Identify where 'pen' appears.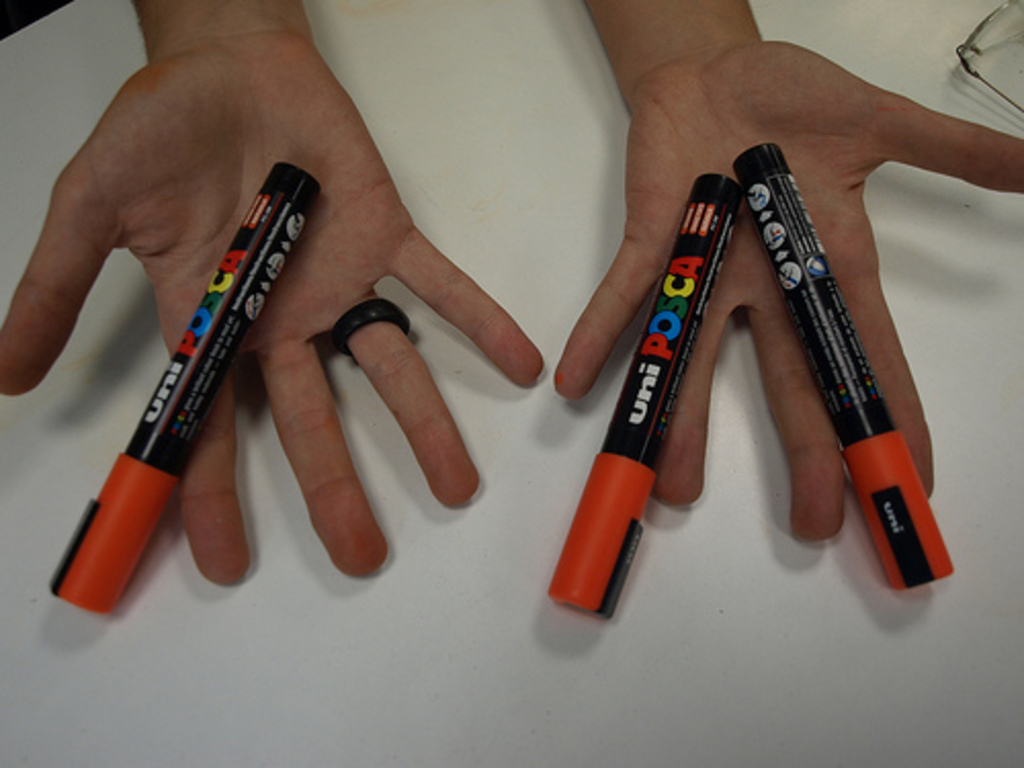
Appears at bbox=[537, 172, 748, 625].
